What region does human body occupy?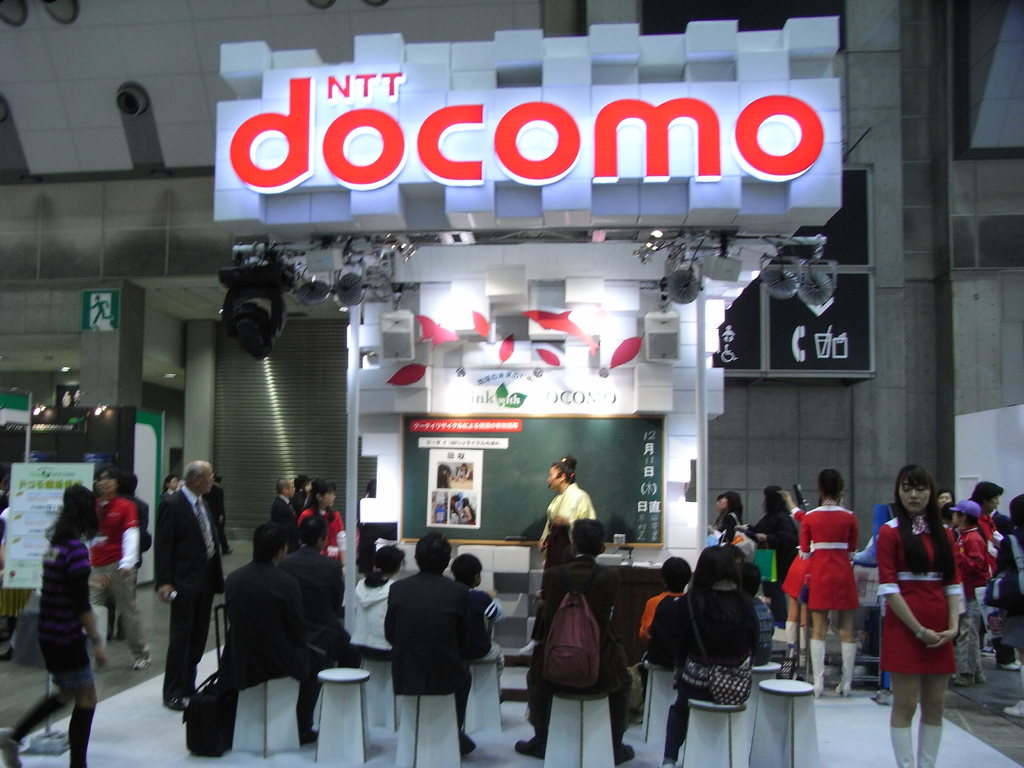
l=157, t=487, r=179, b=503.
